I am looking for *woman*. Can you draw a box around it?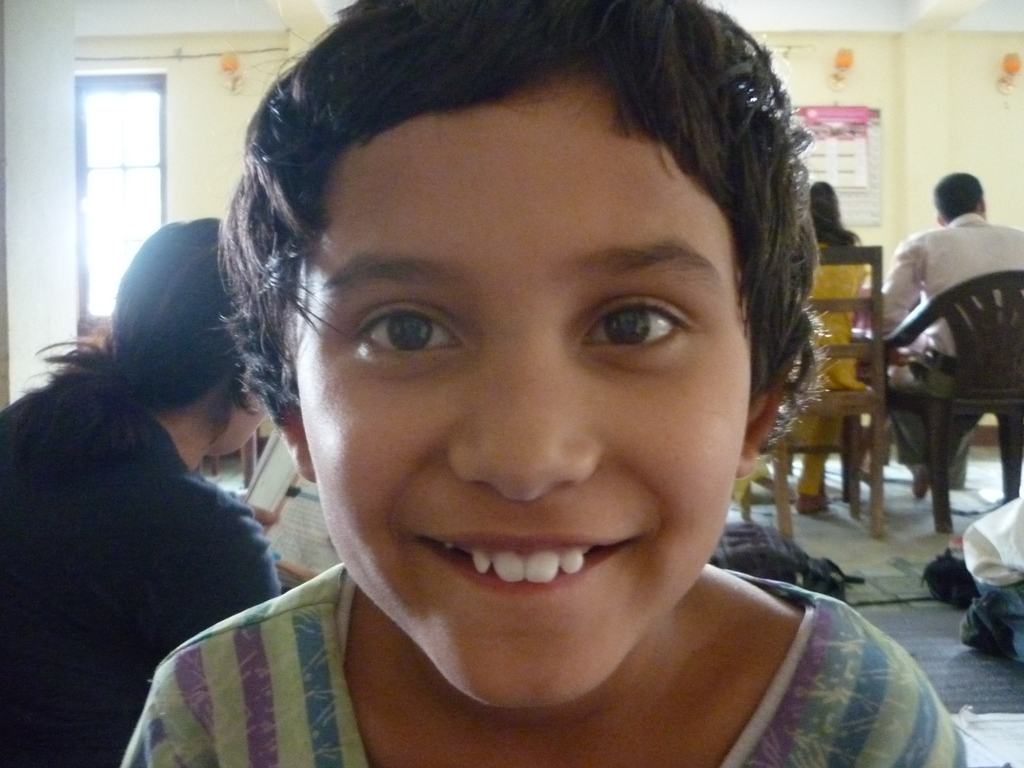
Sure, the bounding box is box=[777, 184, 875, 512].
